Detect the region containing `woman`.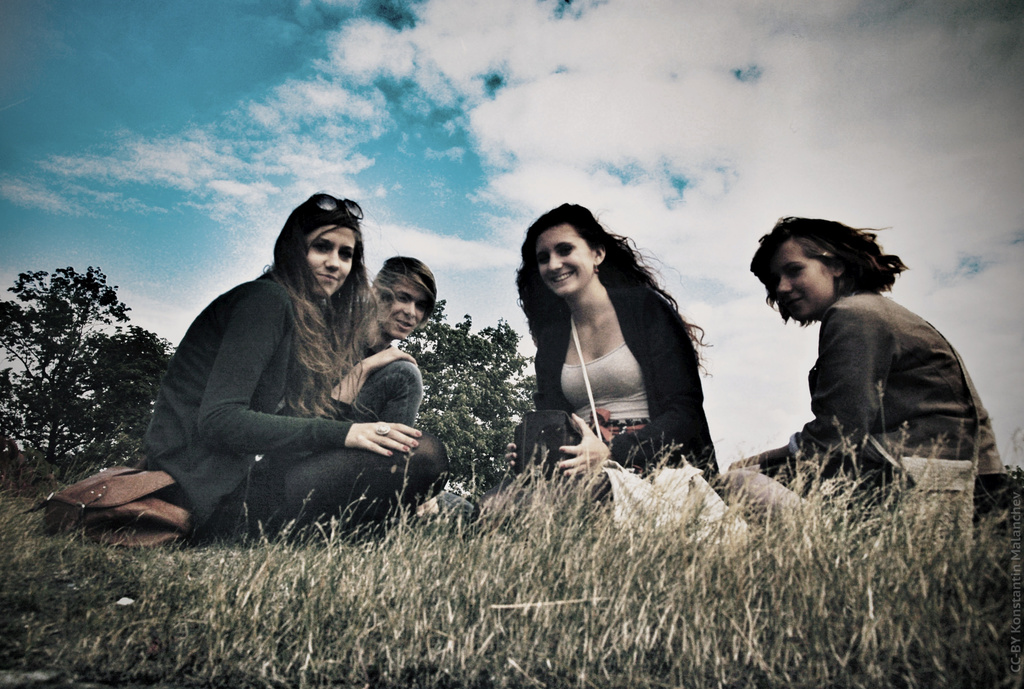
x1=724, y1=210, x2=1007, y2=575.
